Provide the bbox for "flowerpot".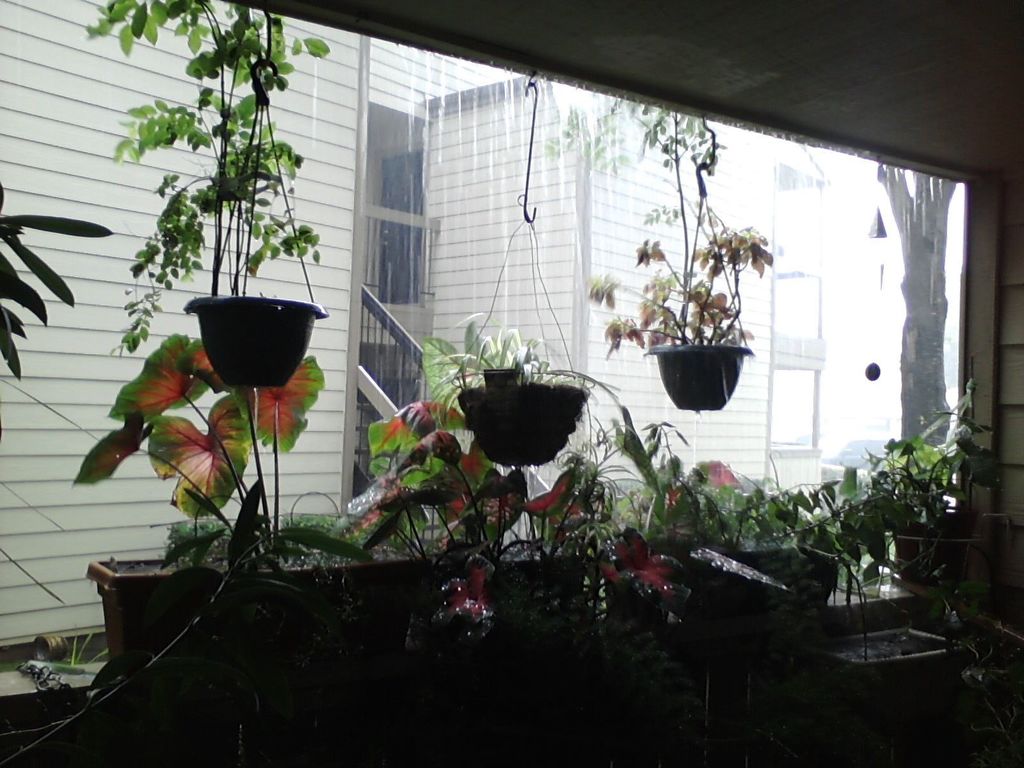
x1=179 y1=280 x2=340 y2=391.
